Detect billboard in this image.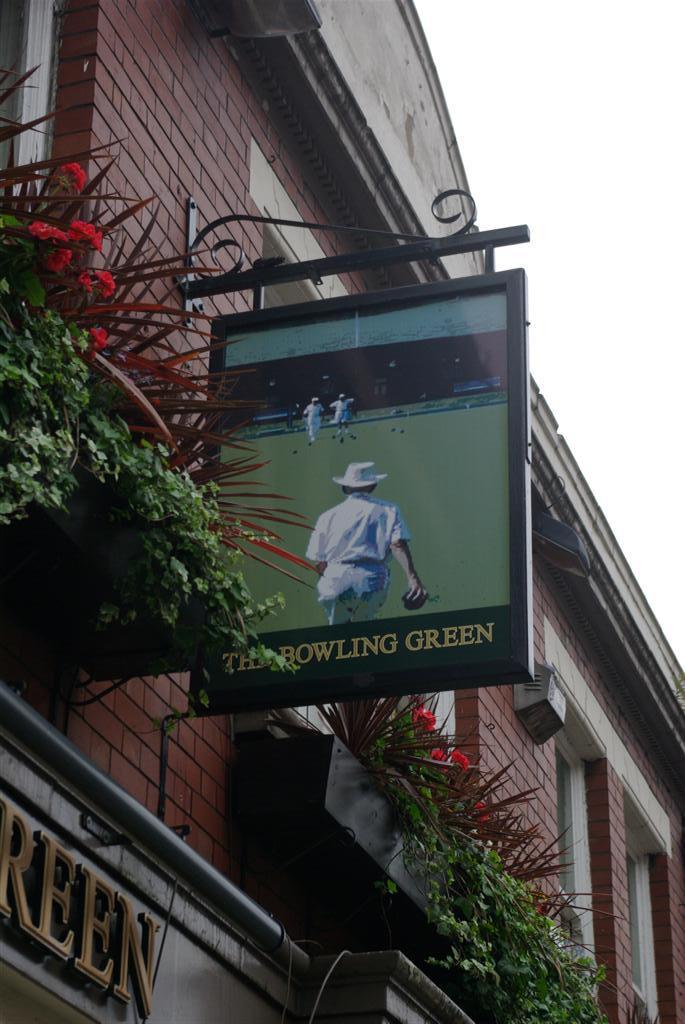
Detection: rect(186, 295, 530, 686).
